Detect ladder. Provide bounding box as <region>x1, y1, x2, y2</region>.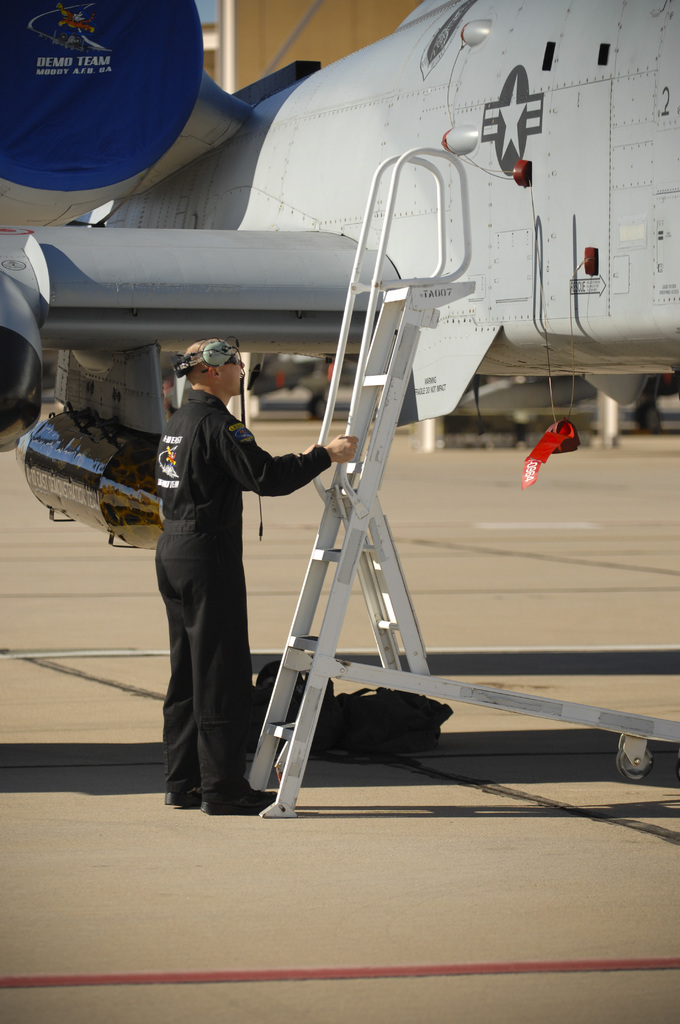
<region>252, 135, 485, 832</region>.
